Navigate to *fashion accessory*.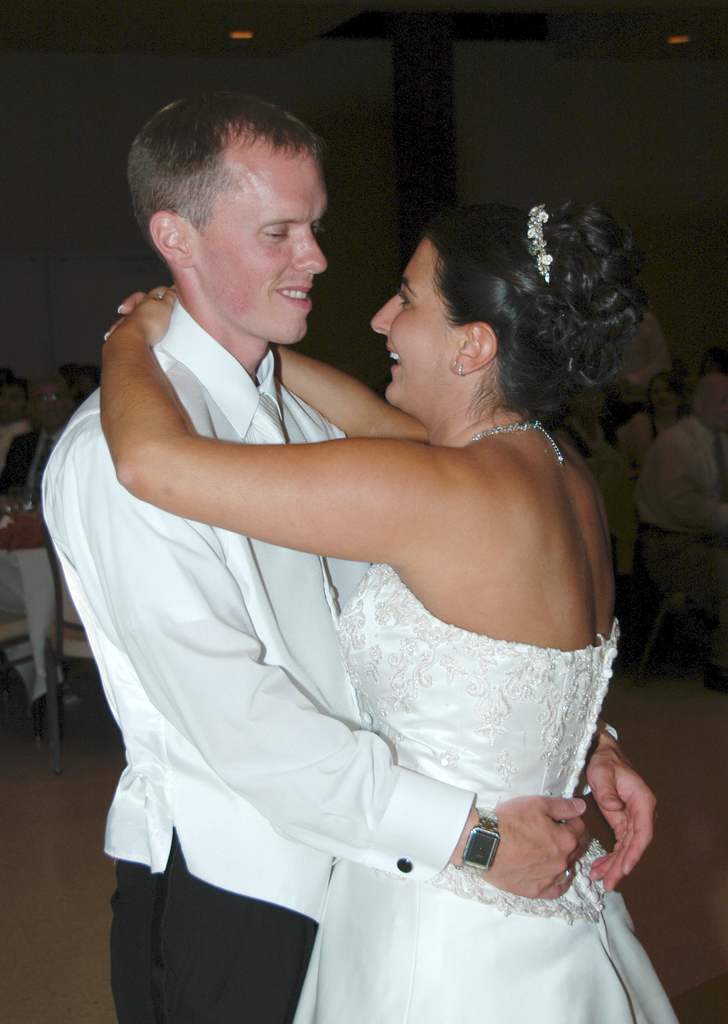
Navigation target: (449, 804, 506, 883).
